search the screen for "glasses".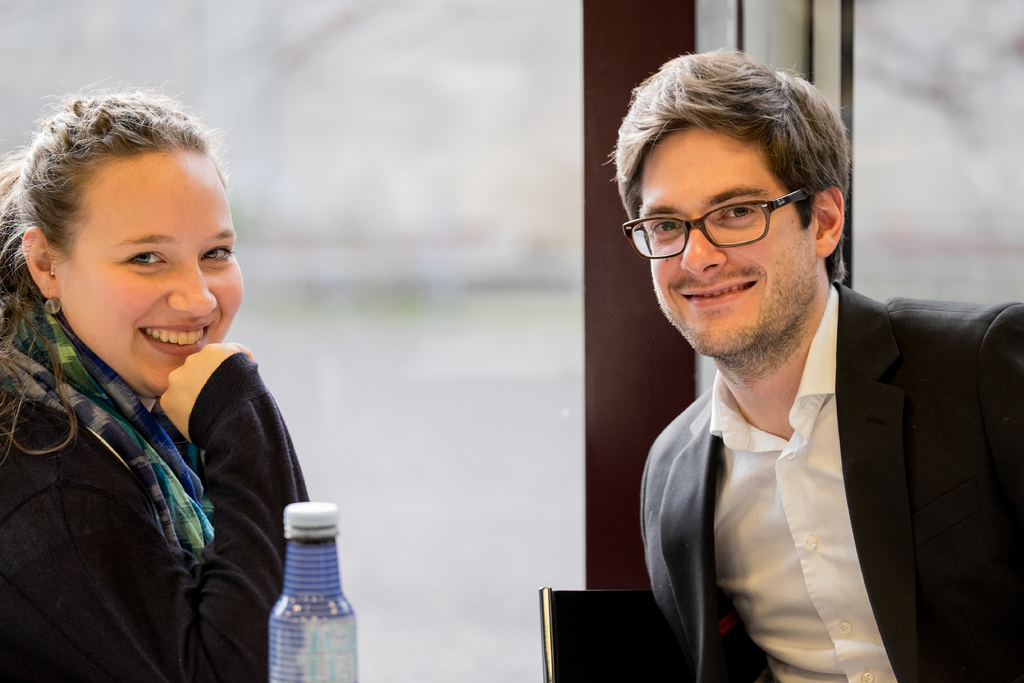
Found at BBox(632, 186, 836, 249).
